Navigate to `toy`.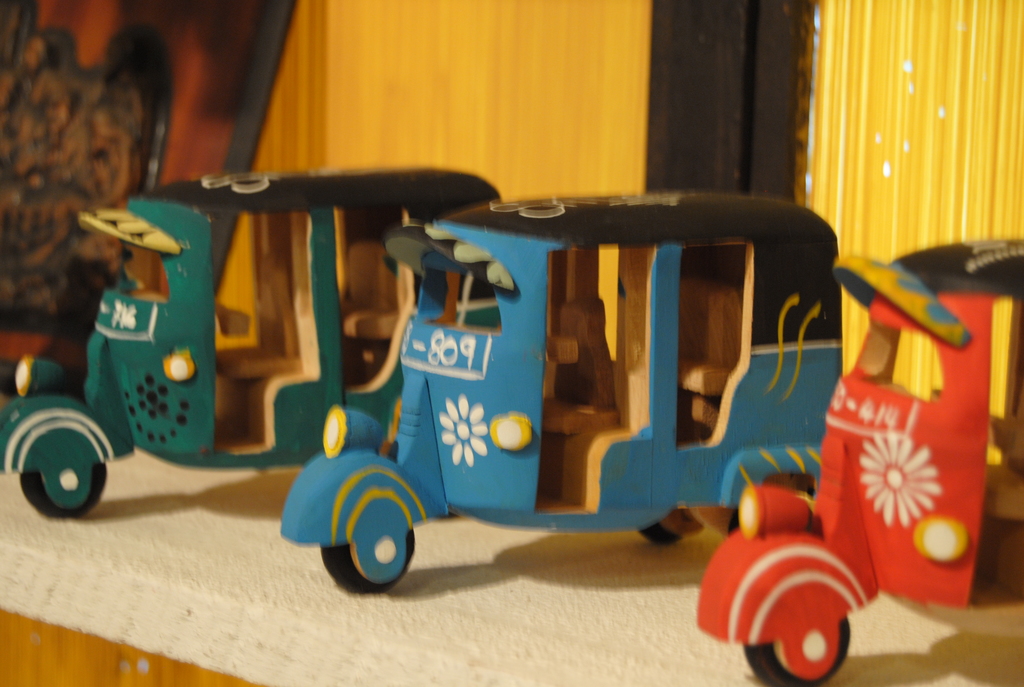
Navigation target: <region>695, 233, 1023, 686</region>.
